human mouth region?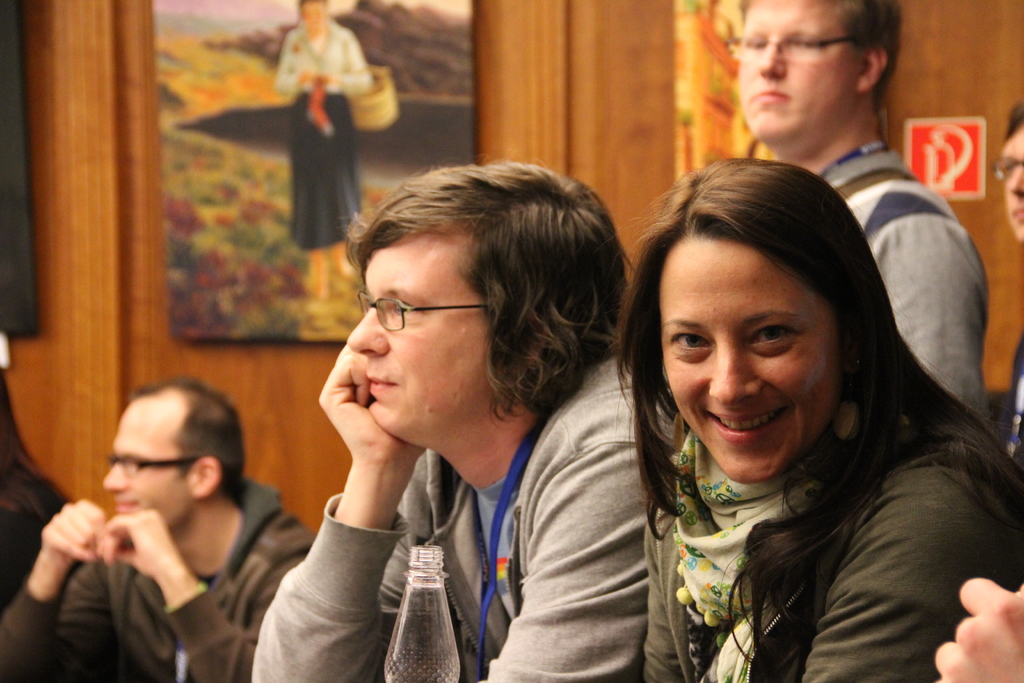
x1=110 y1=493 x2=136 y2=514
